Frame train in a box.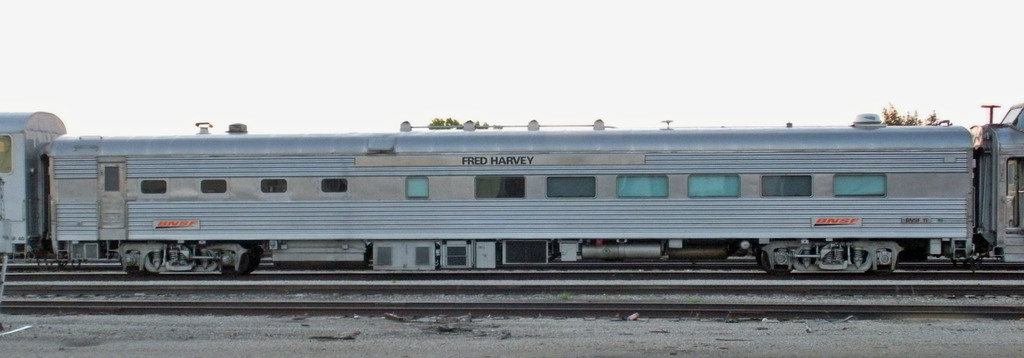
{"x1": 0, "y1": 110, "x2": 1023, "y2": 297}.
